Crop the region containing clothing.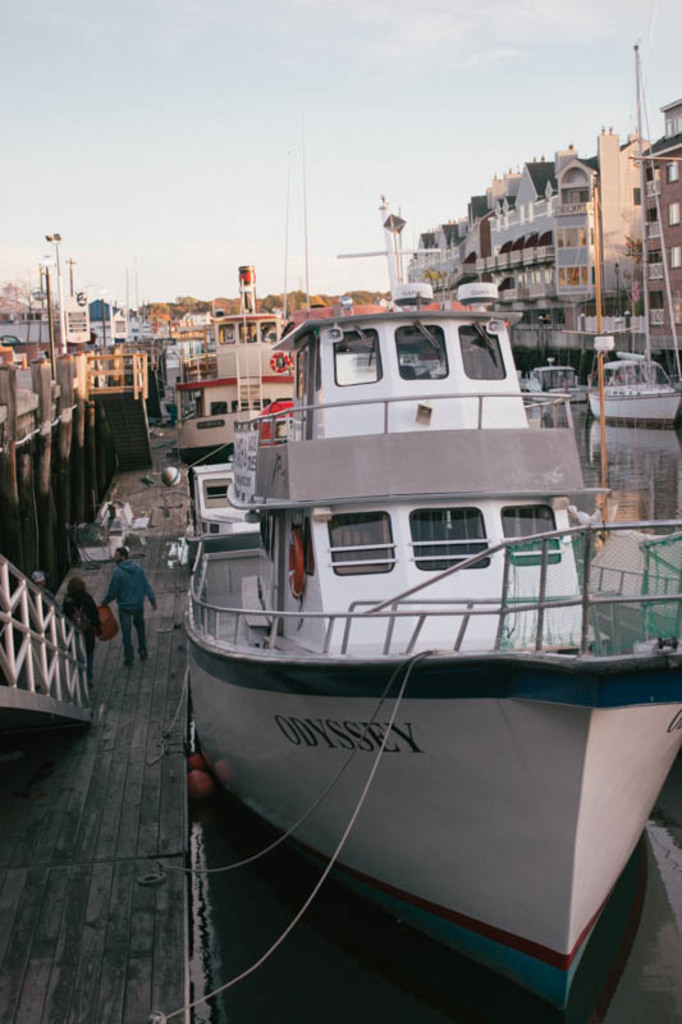
Crop region: <region>84, 543, 143, 666</region>.
